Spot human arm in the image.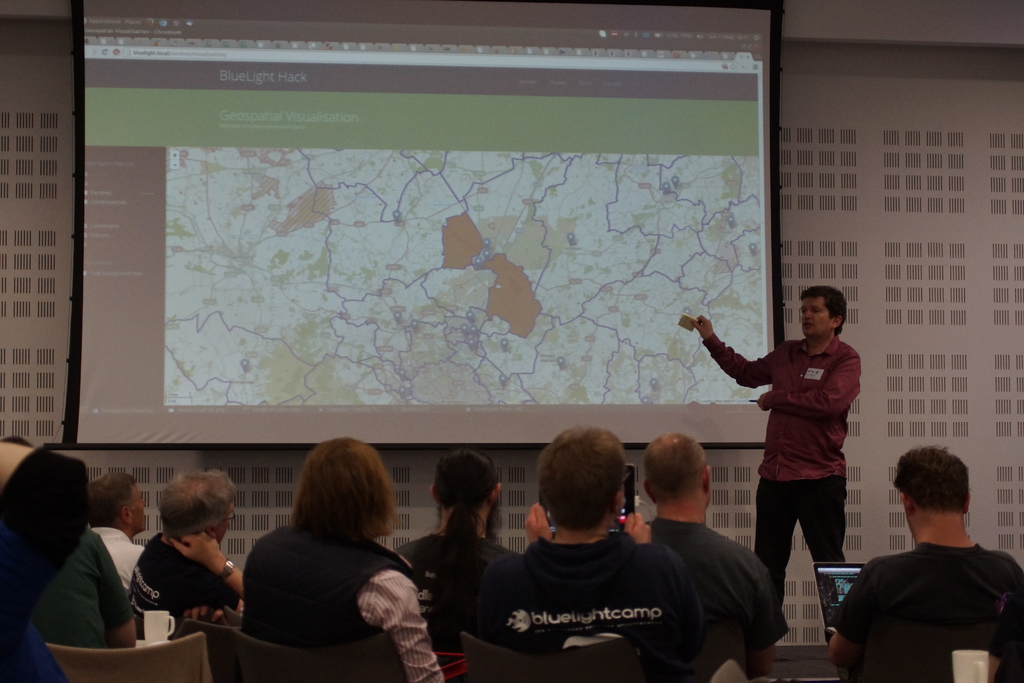
human arm found at locate(746, 580, 777, 682).
